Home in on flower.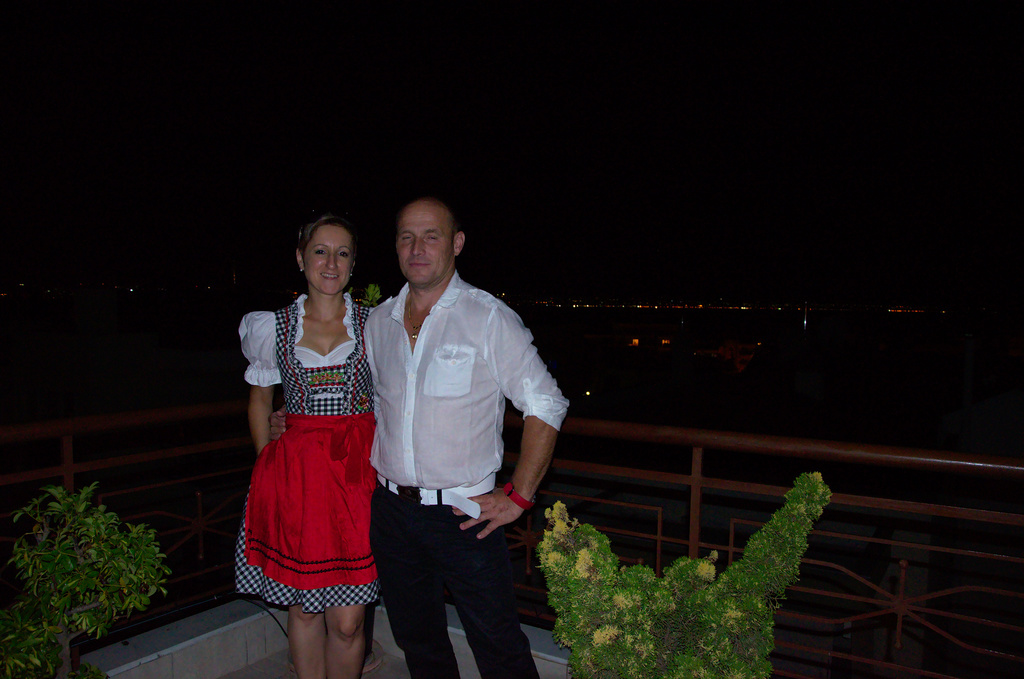
Homed in at 536 531 563 568.
